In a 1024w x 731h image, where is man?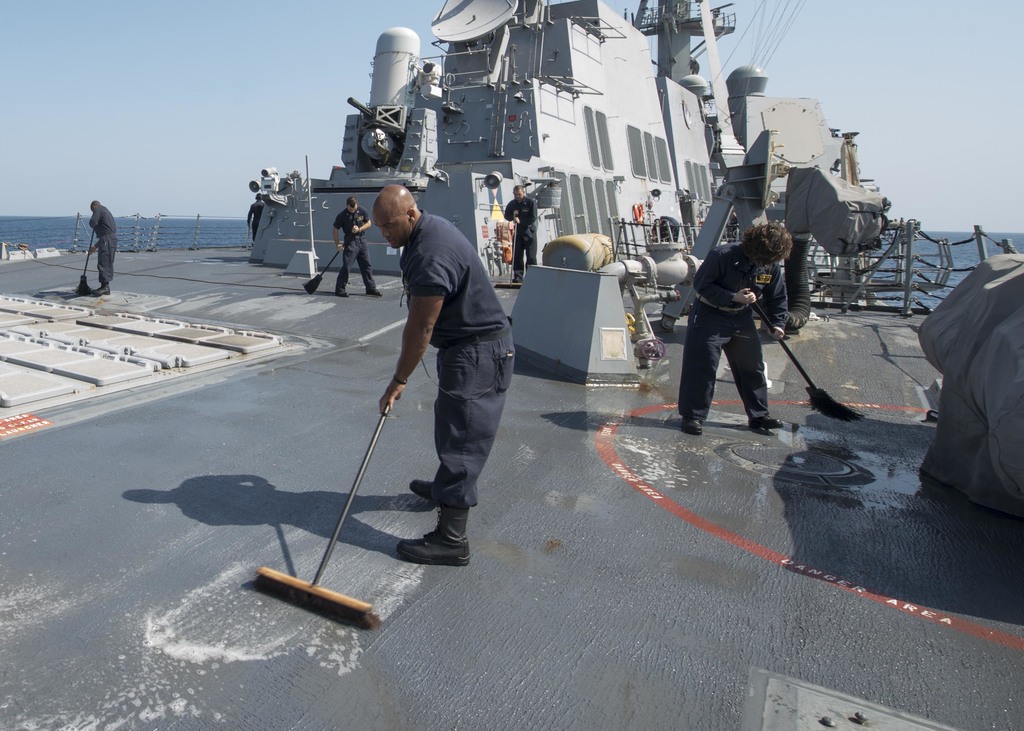
x1=373 y1=172 x2=531 y2=588.
